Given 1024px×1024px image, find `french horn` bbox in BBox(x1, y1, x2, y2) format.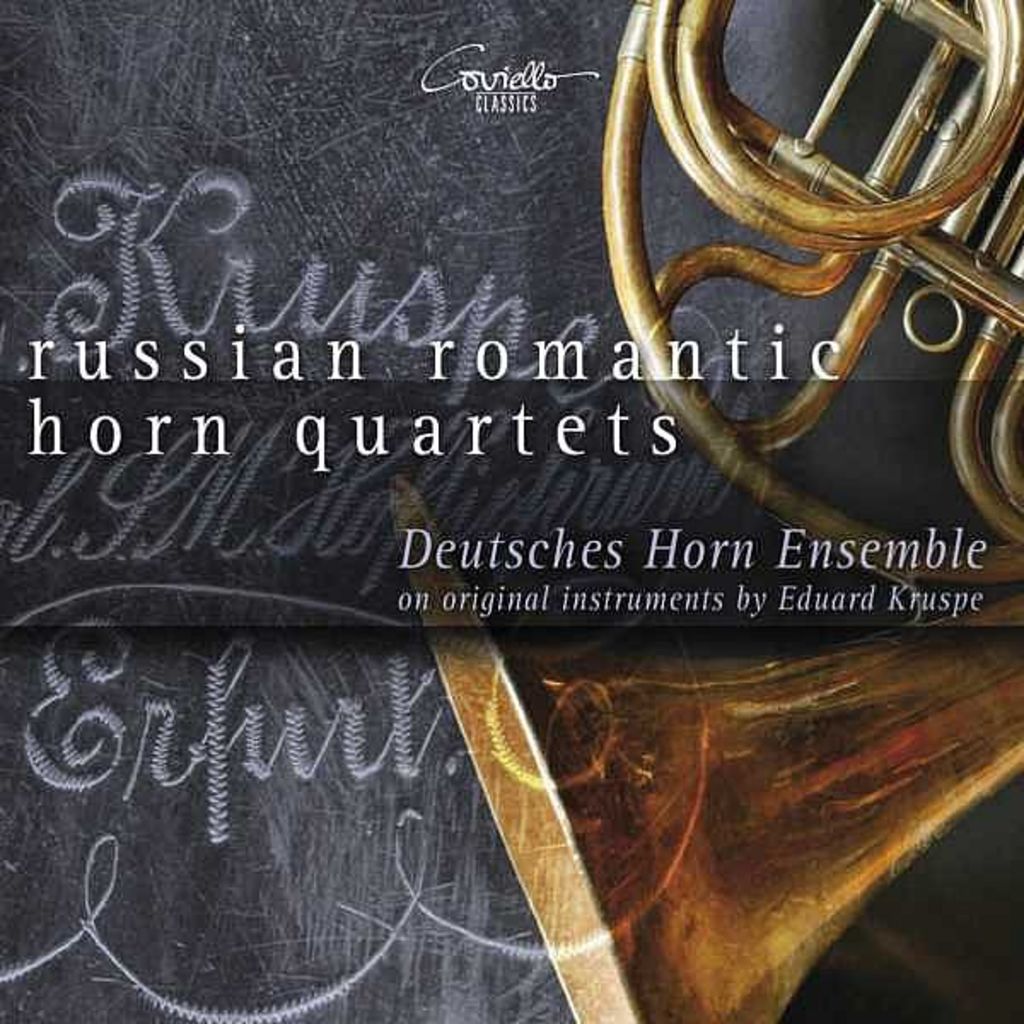
BBox(650, 0, 1012, 580).
